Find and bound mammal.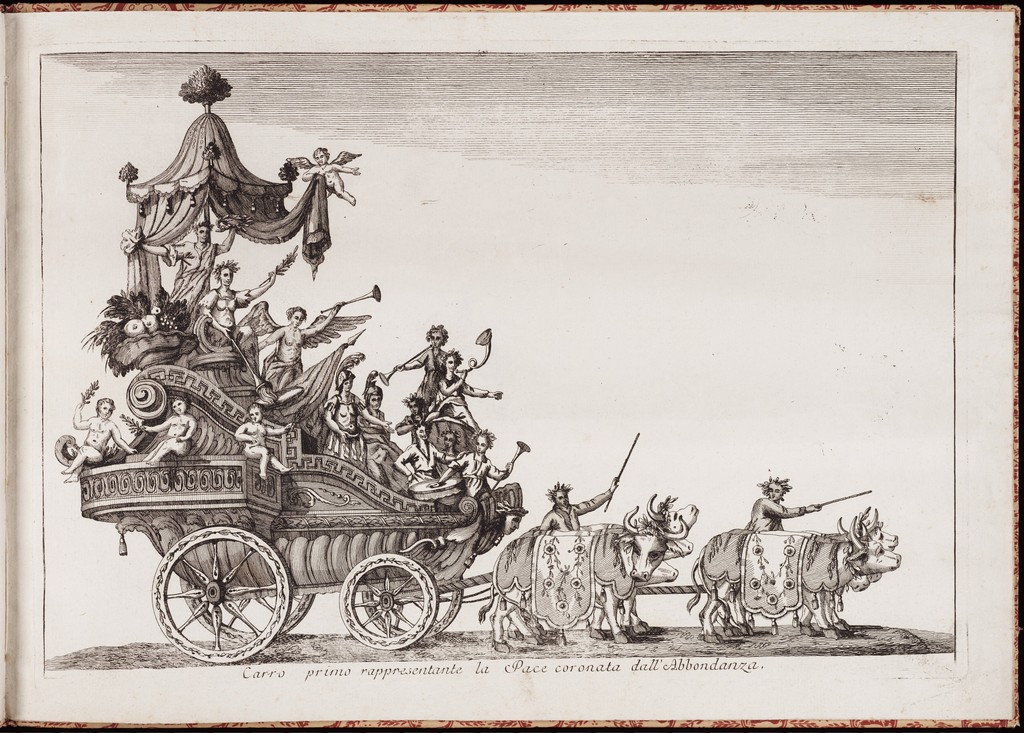
Bound: [686,499,905,647].
